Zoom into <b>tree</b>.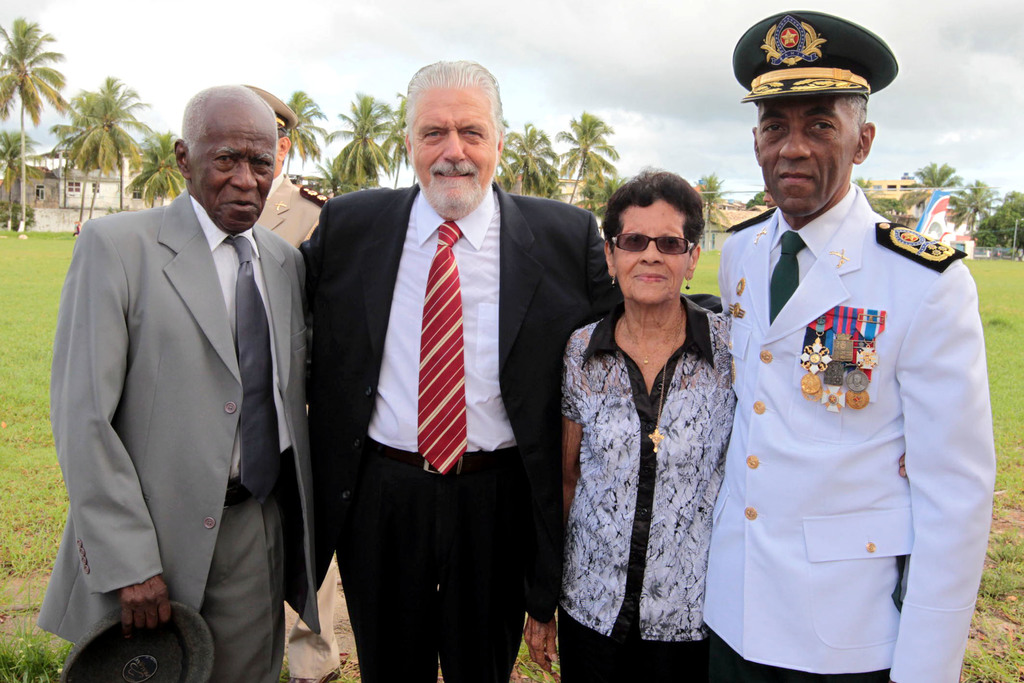
Zoom target: [327, 89, 397, 202].
